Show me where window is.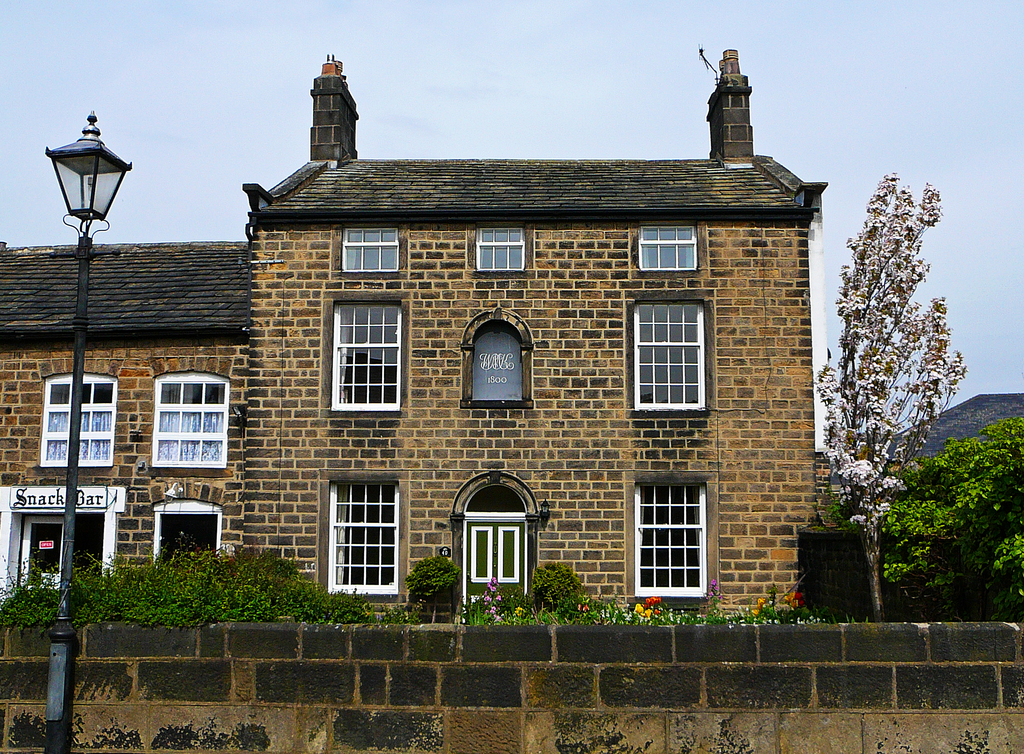
window is at 319/474/412/603.
